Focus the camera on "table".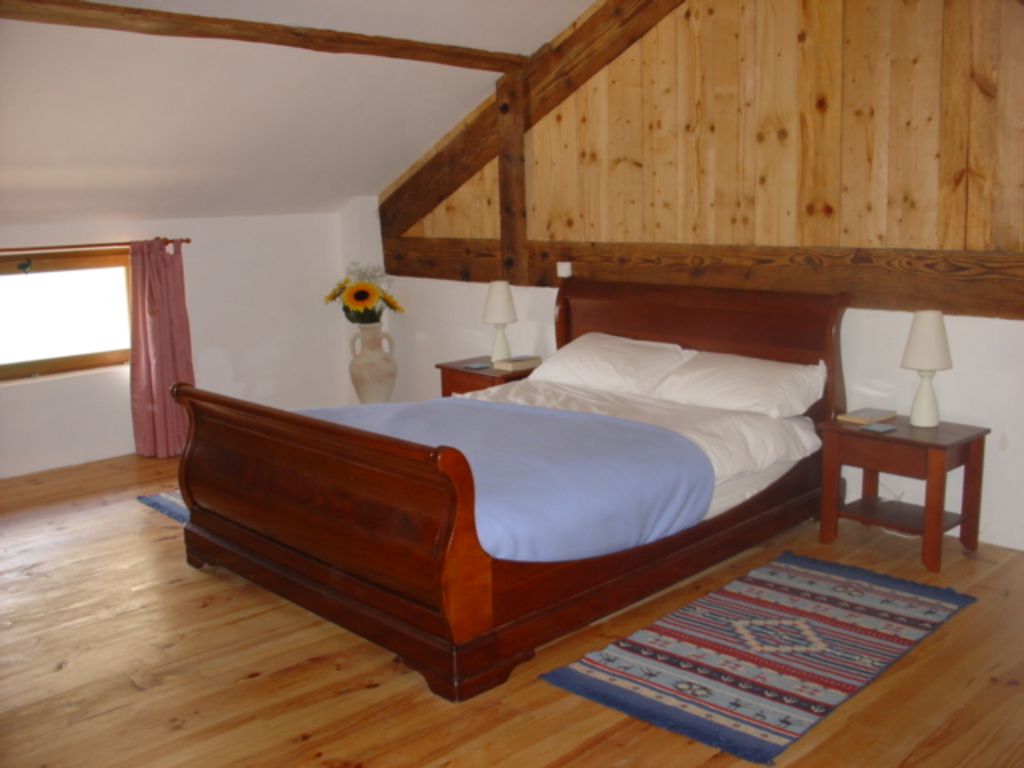
Focus region: BBox(811, 392, 995, 578).
